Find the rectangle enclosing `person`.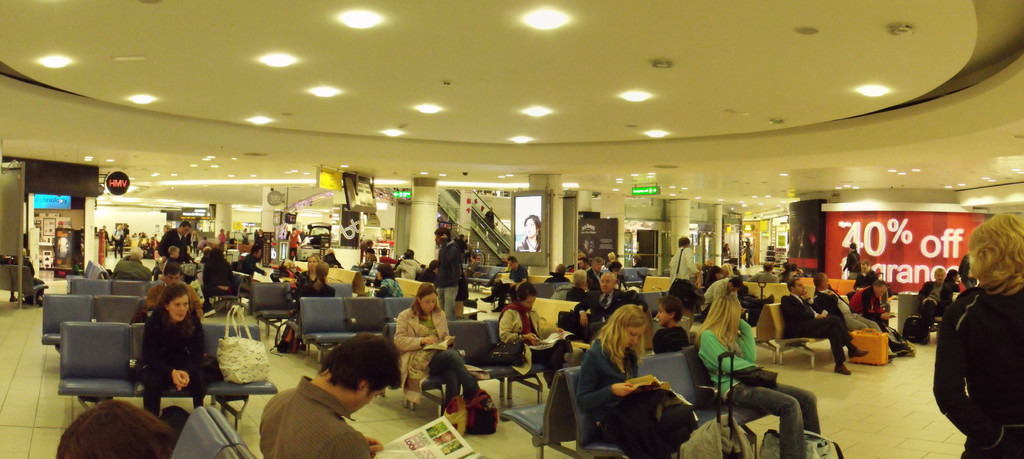
x1=947 y1=271 x2=965 y2=293.
